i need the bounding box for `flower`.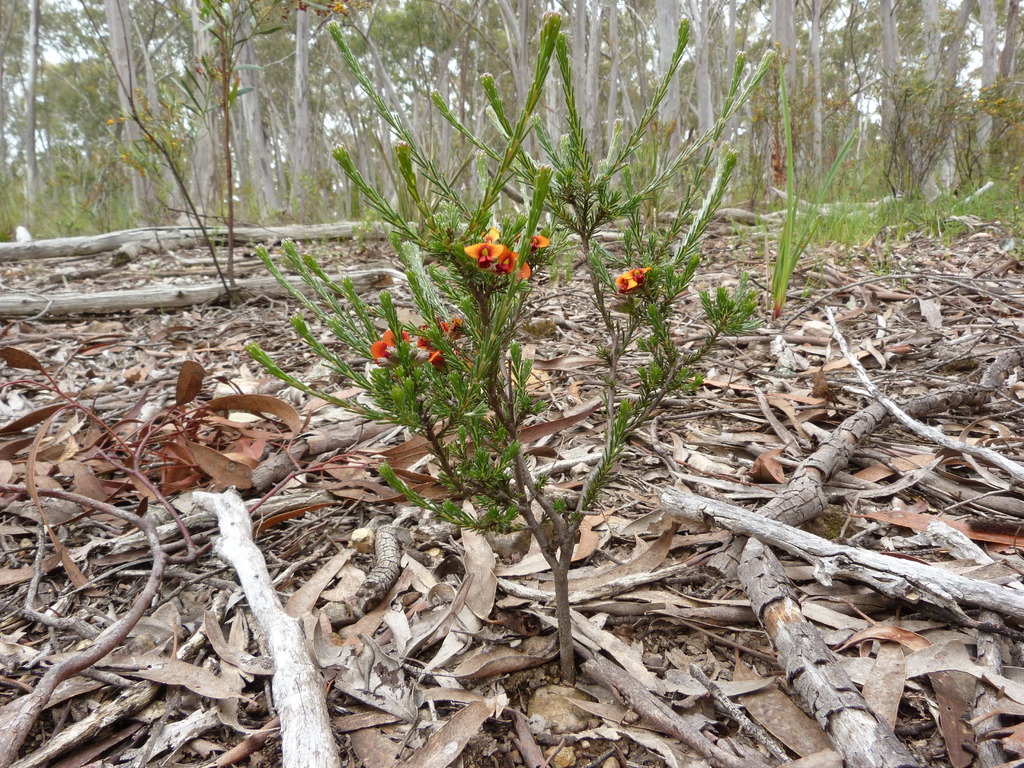
Here it is: (613,266,652,295).
